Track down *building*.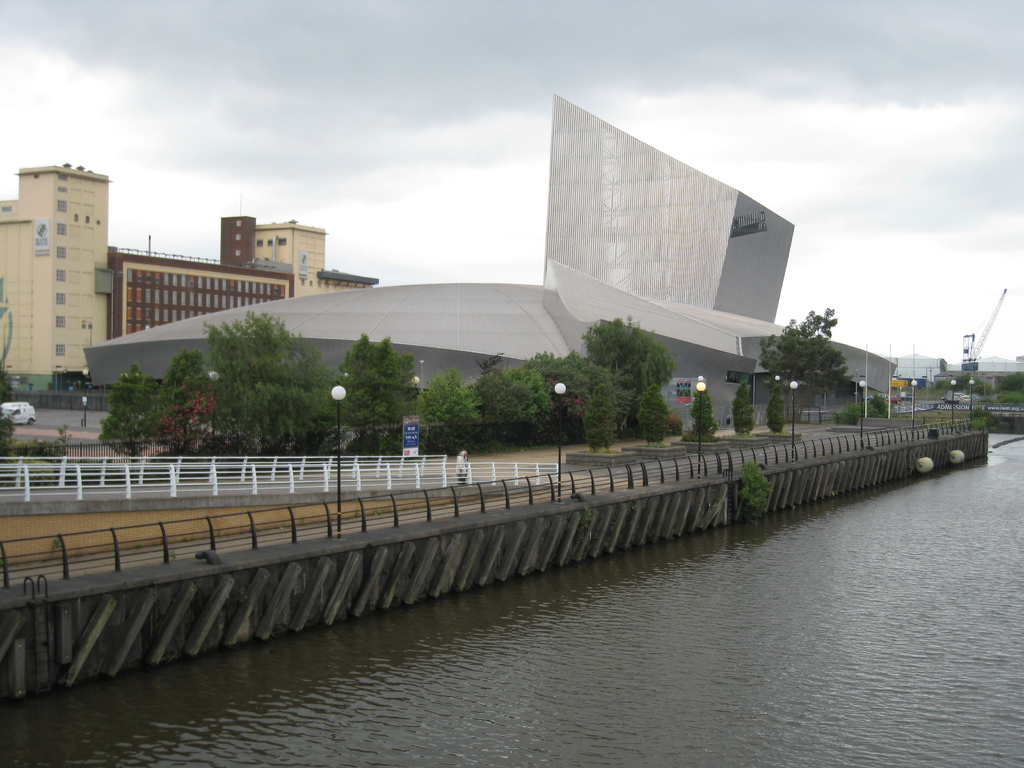
Tracked to (x1=82, y1=90, x2=898, y2=412).
